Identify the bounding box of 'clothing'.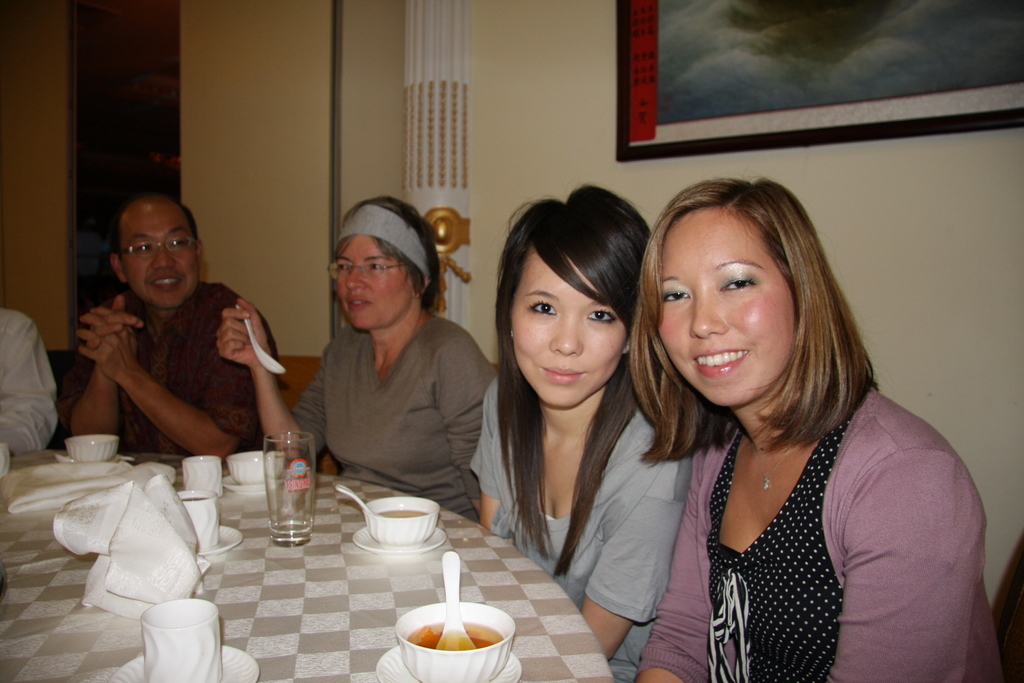
x1=0, y1=308, x2=61, y2=462.
